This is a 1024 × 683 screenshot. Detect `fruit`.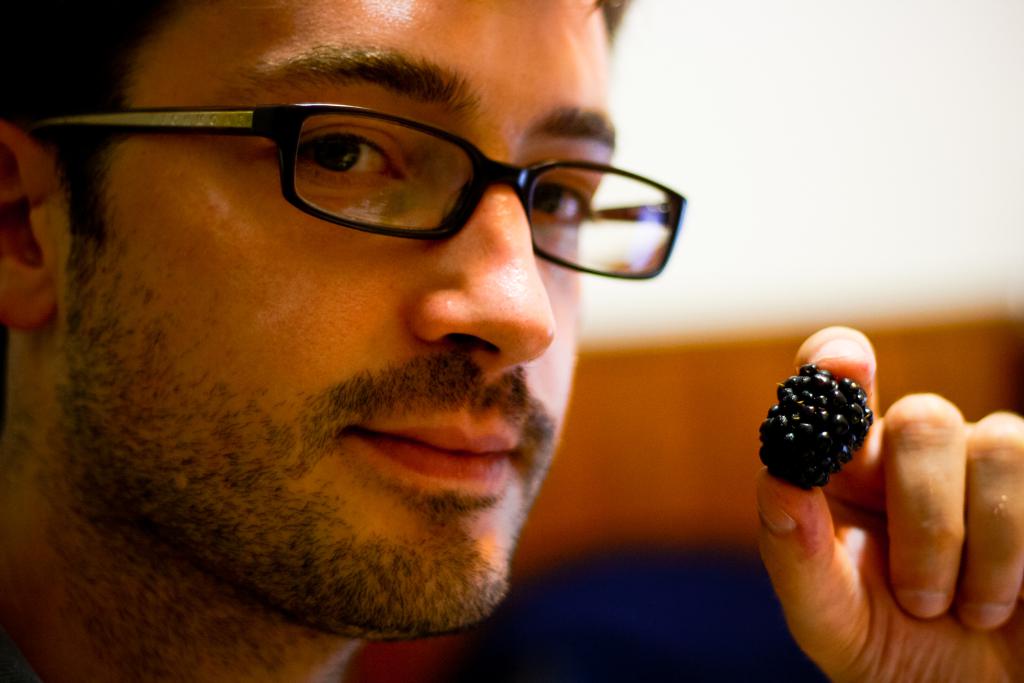
<region>767, 365, 889, 505</region>.
